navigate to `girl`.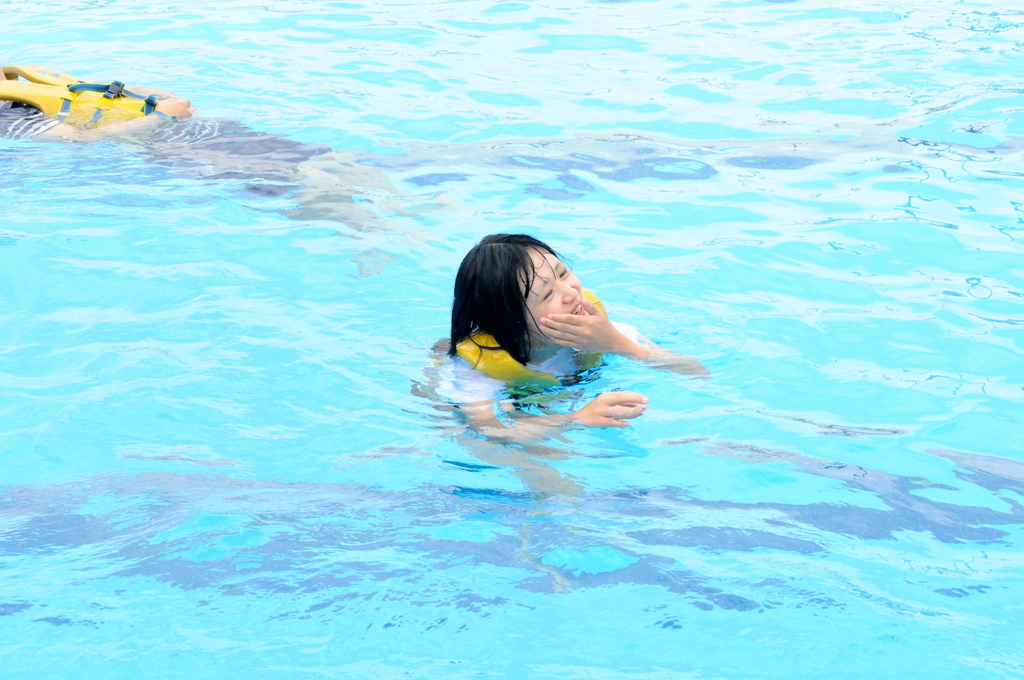
Navigation target: box(428, 228, 678, 438).
